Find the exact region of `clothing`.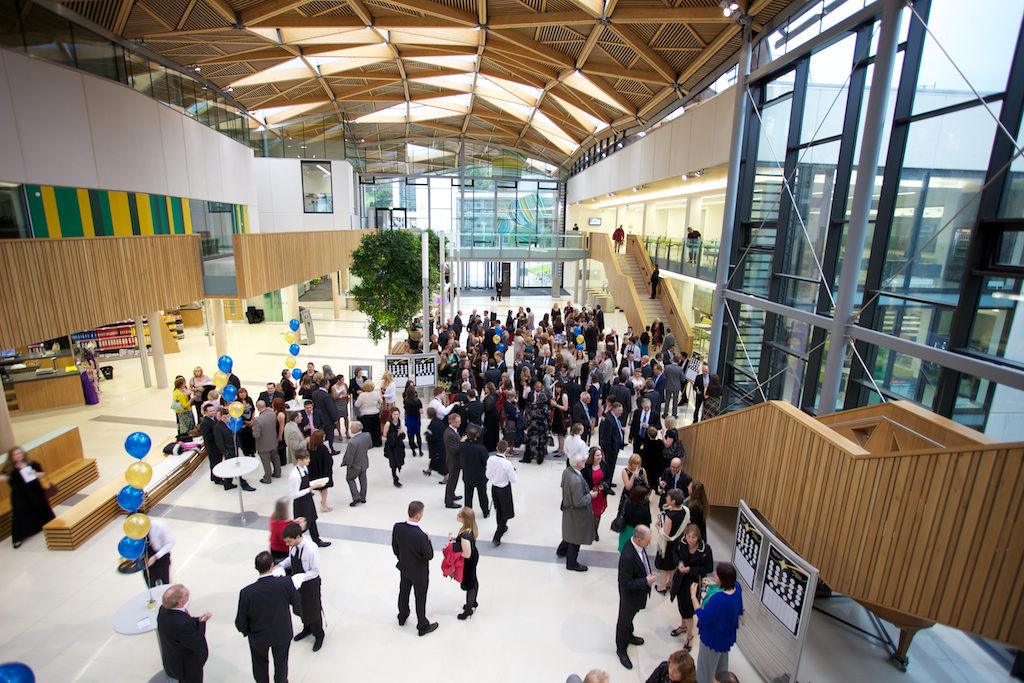
Exact region: (left=662, top=503, right=691, bottom=571).
